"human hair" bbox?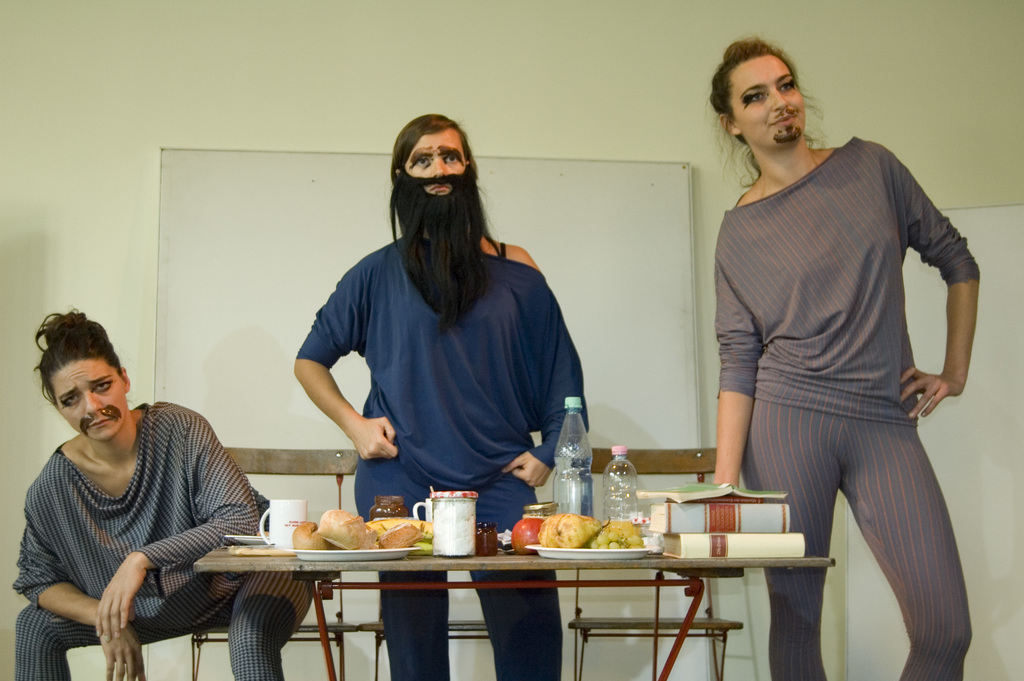
bbox(34, 308, 124, 404)
